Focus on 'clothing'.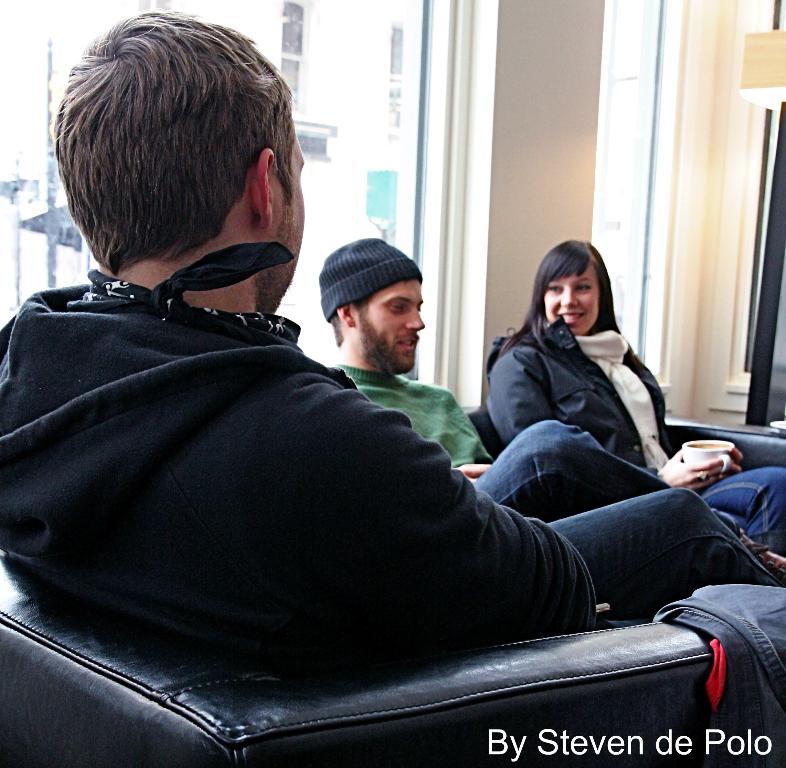
Focused at [left=483, top=305, right=785, bottom=561].
